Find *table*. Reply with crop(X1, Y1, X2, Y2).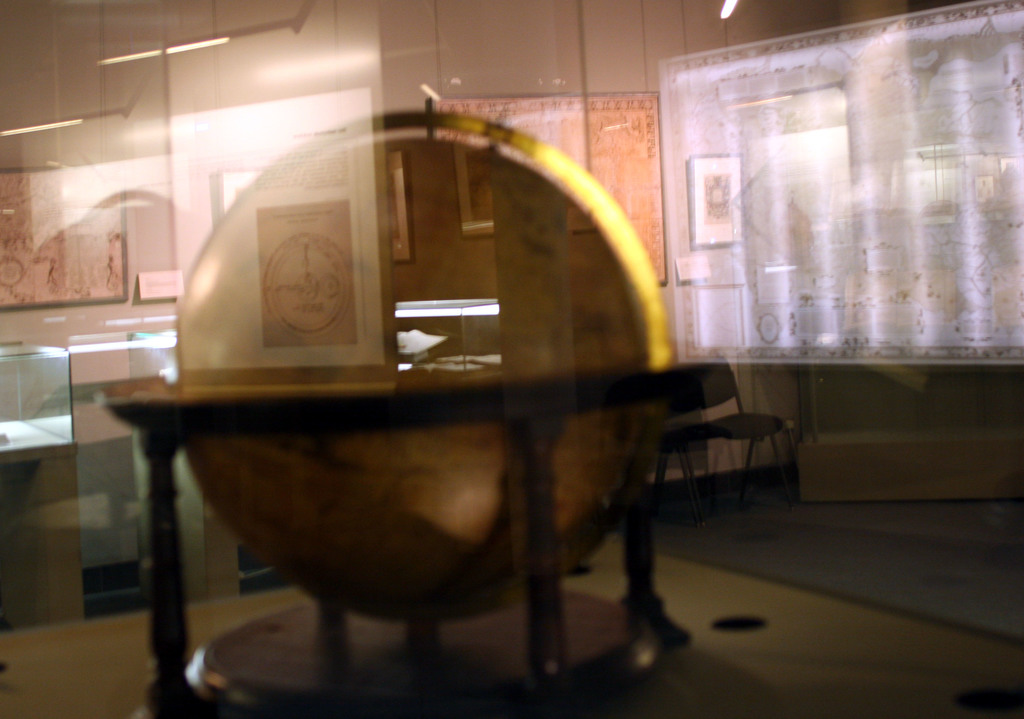
crop(108, 367, 745, 718).
